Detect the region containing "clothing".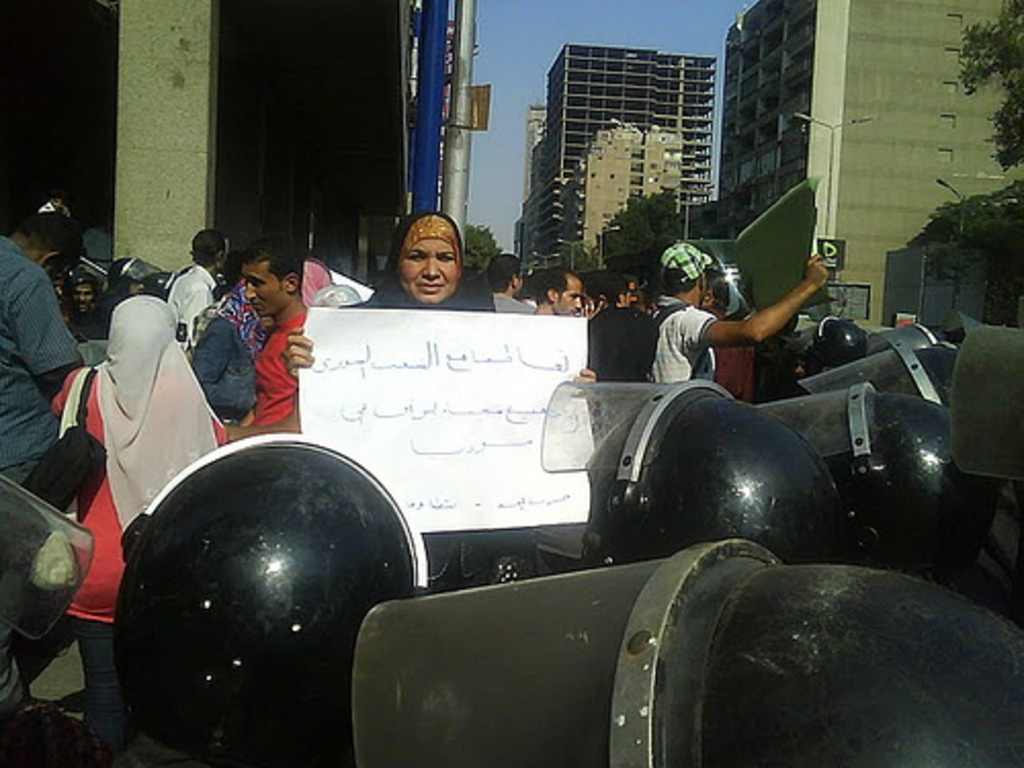
select_region(0, 621, 31, 713).
